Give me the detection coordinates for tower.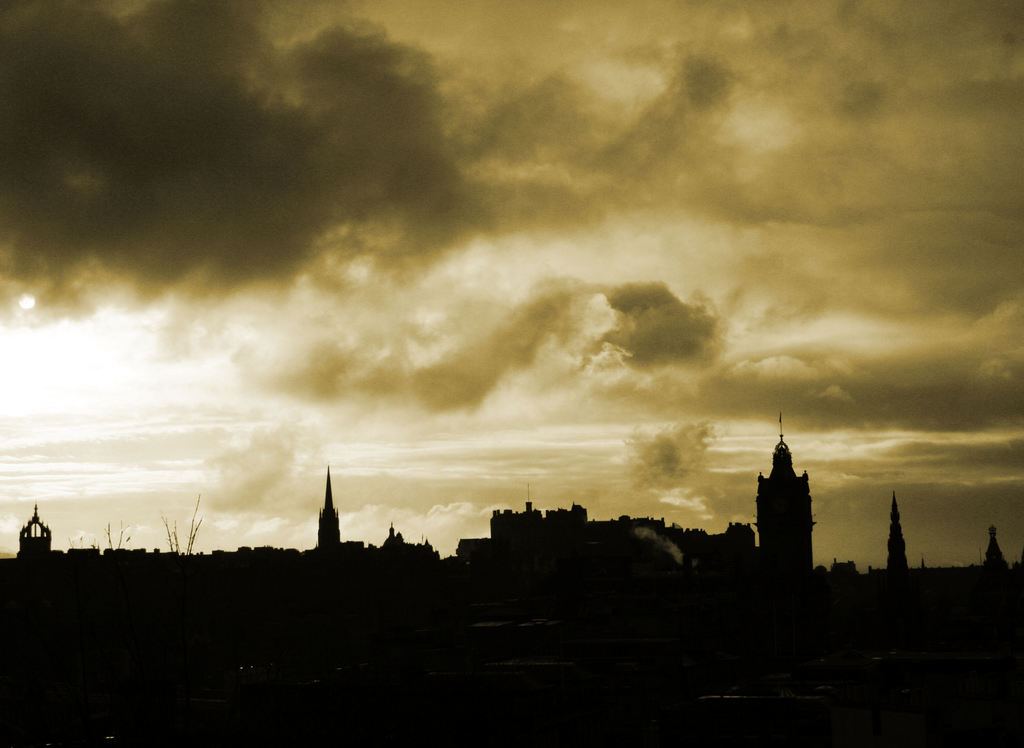
pyautogui.locateOnScreen(731, 387, 832, 587).
